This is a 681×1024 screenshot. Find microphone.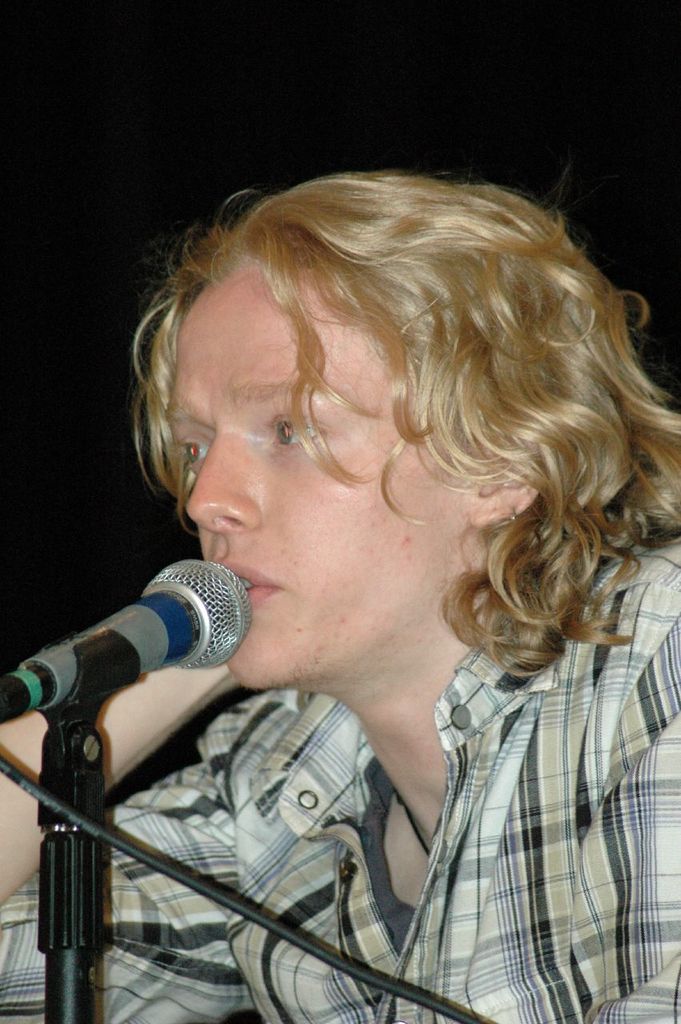
Bounding box: region(0, 560, 257, 726).
